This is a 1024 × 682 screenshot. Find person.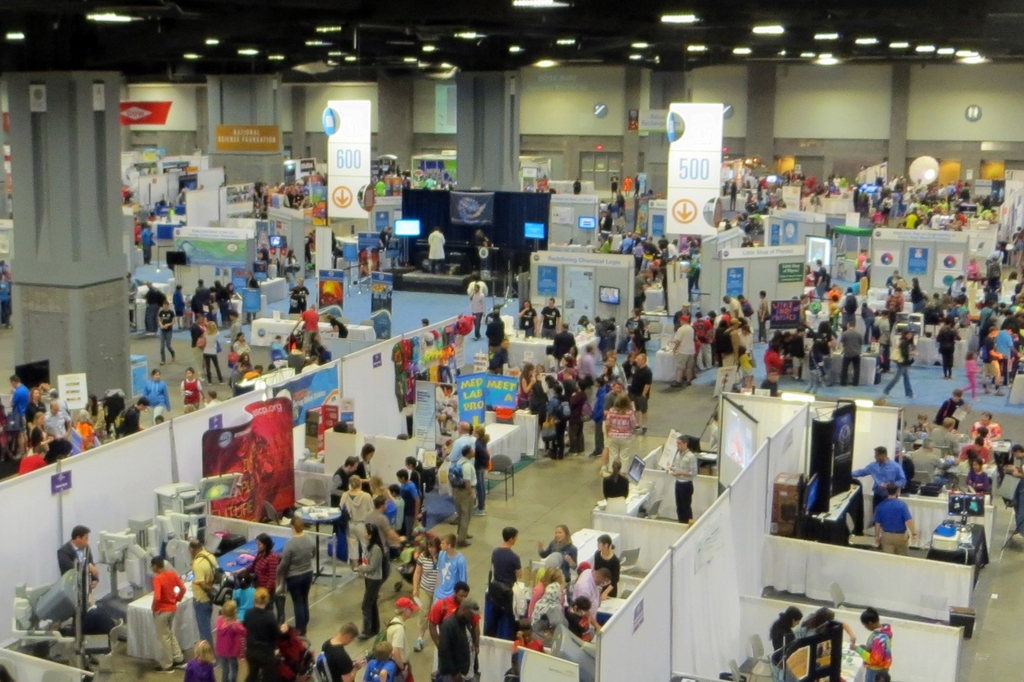
Bounding box: locate(219, 281, 233, 322).
